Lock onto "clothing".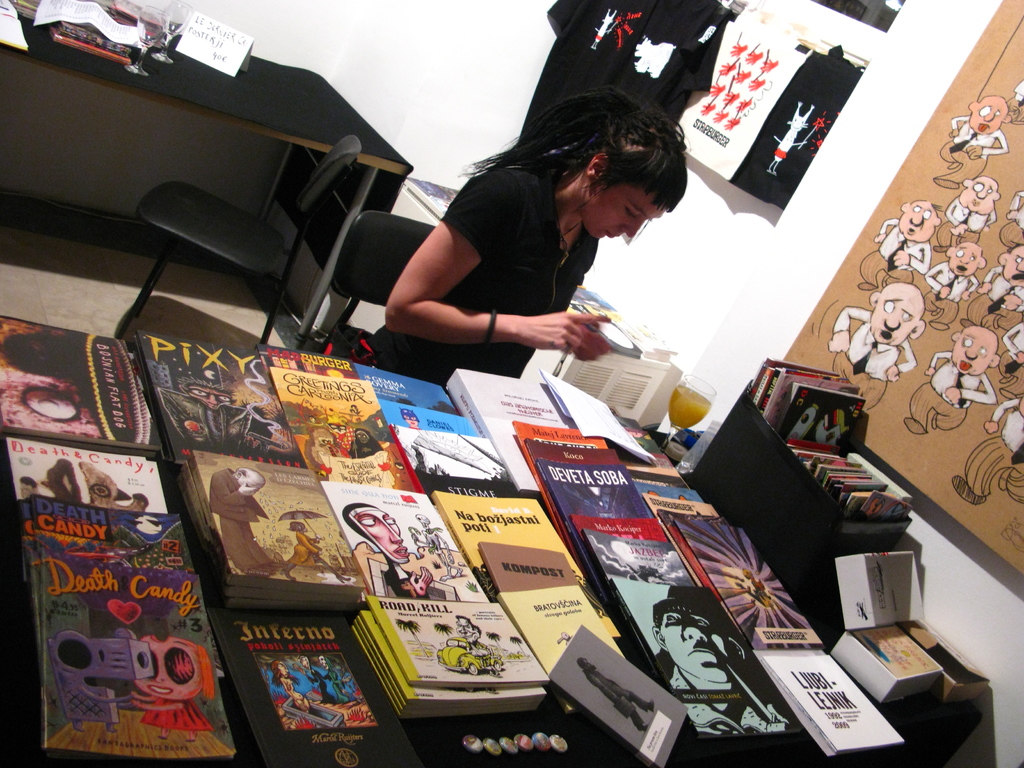
Locked: detection(908, 348, 996, 433).
